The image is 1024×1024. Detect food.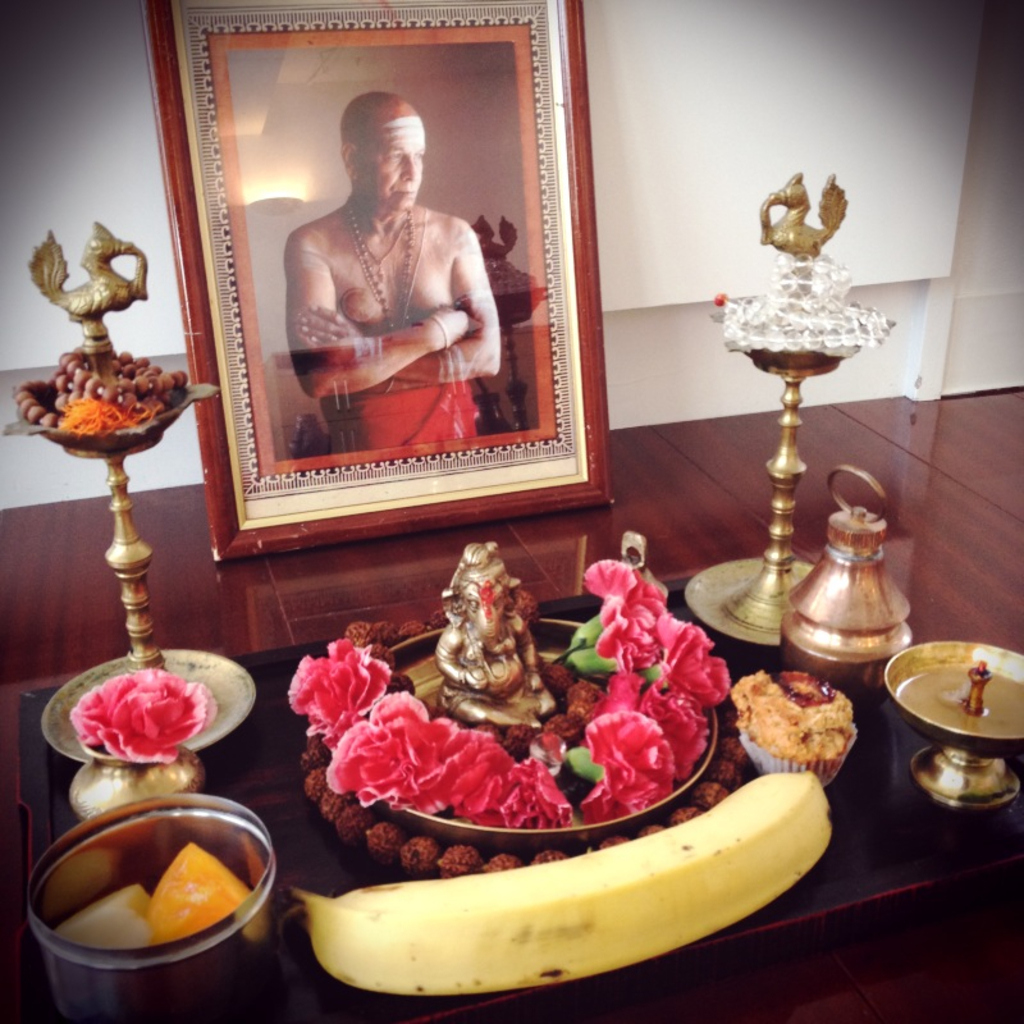
Detection: left=278, top=765, right=842, bottom=1009.
